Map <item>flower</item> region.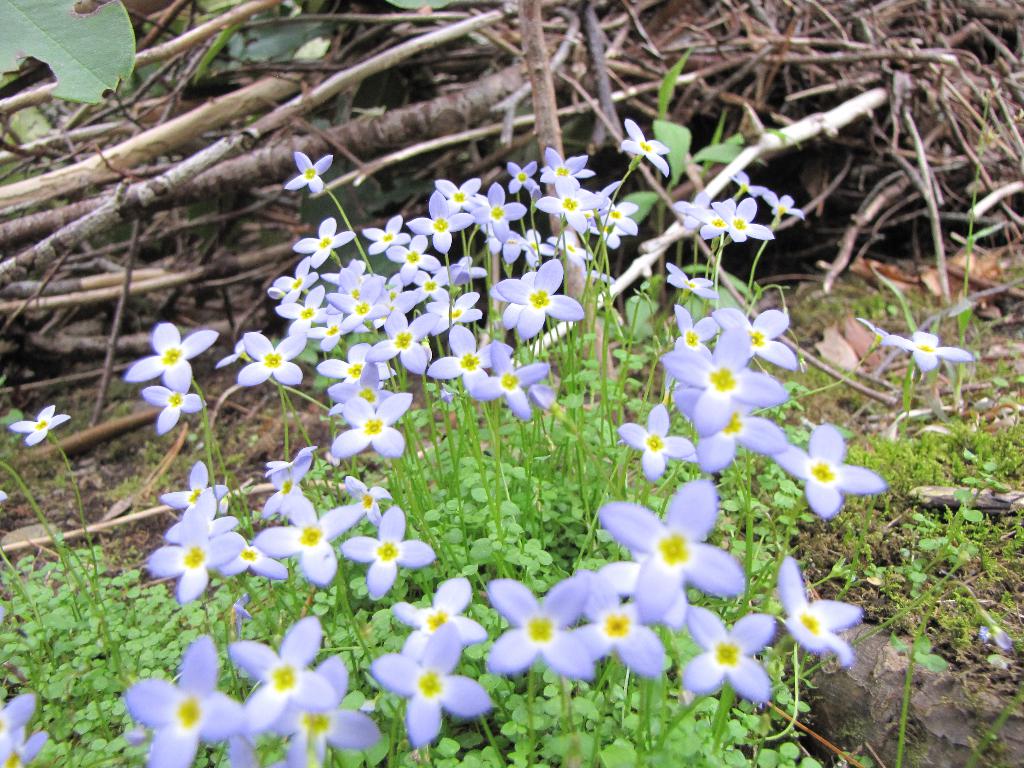
Mapped to bbox(120, 307, 200, 416).
